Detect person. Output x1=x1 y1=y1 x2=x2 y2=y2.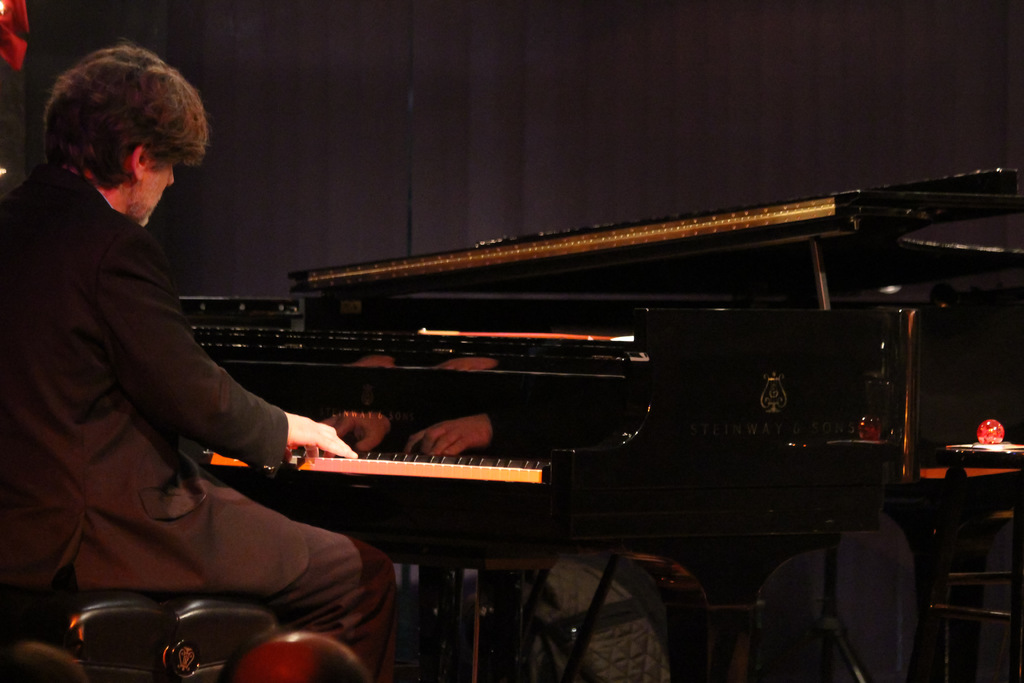
x1=0 y1=43 x2=399 y2=674.
